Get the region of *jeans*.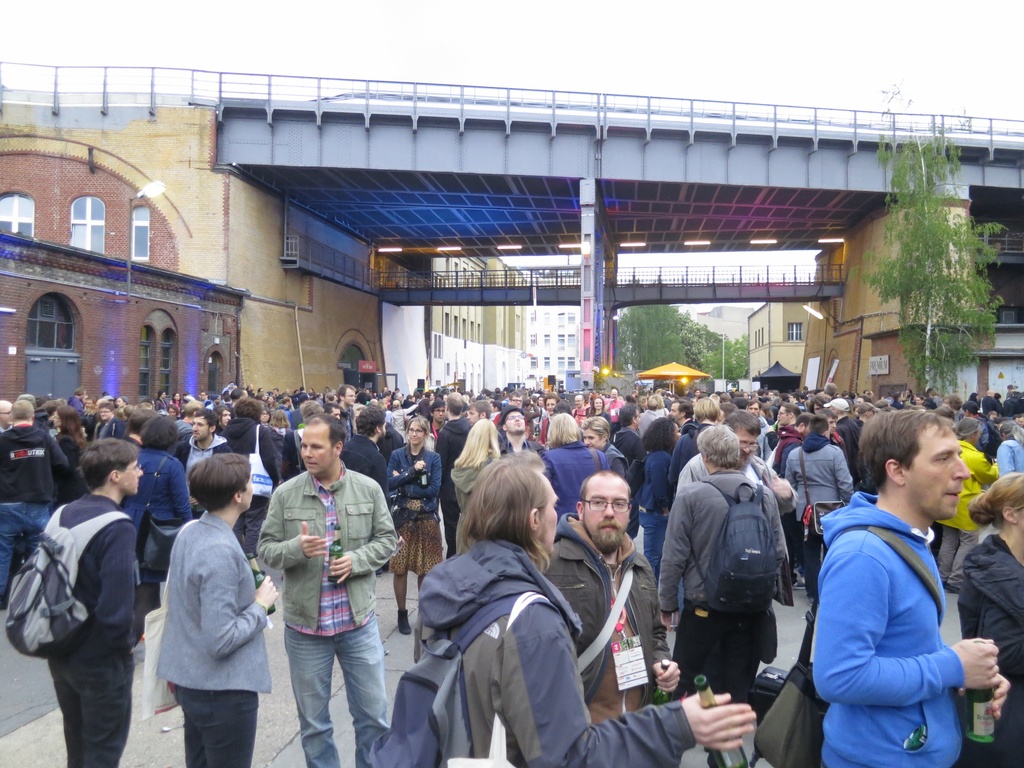
[172,690,261,767].
